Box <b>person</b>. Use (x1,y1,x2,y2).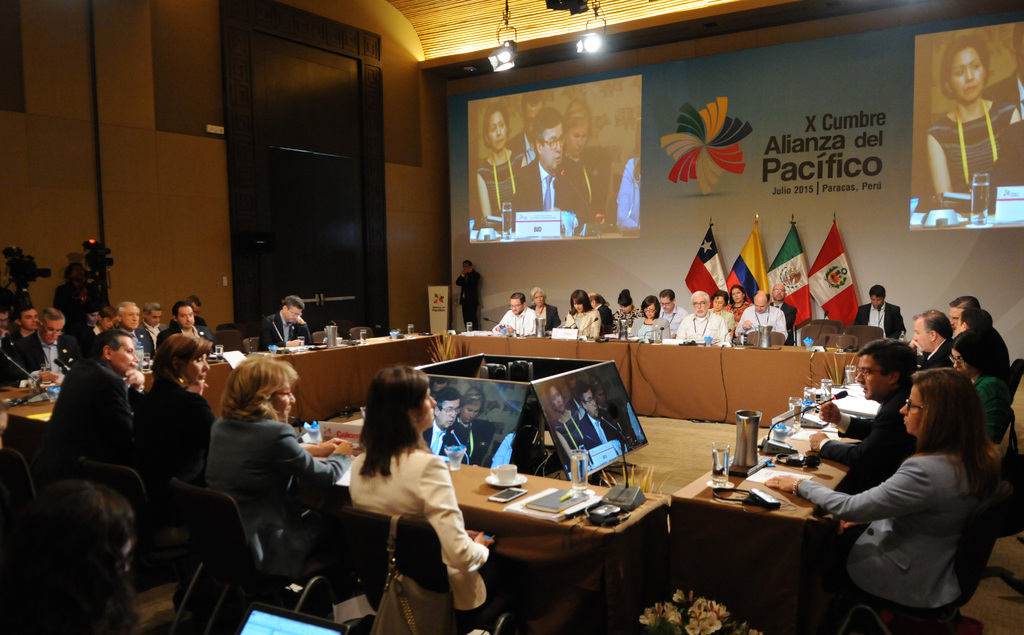
(724,282,749,325).
